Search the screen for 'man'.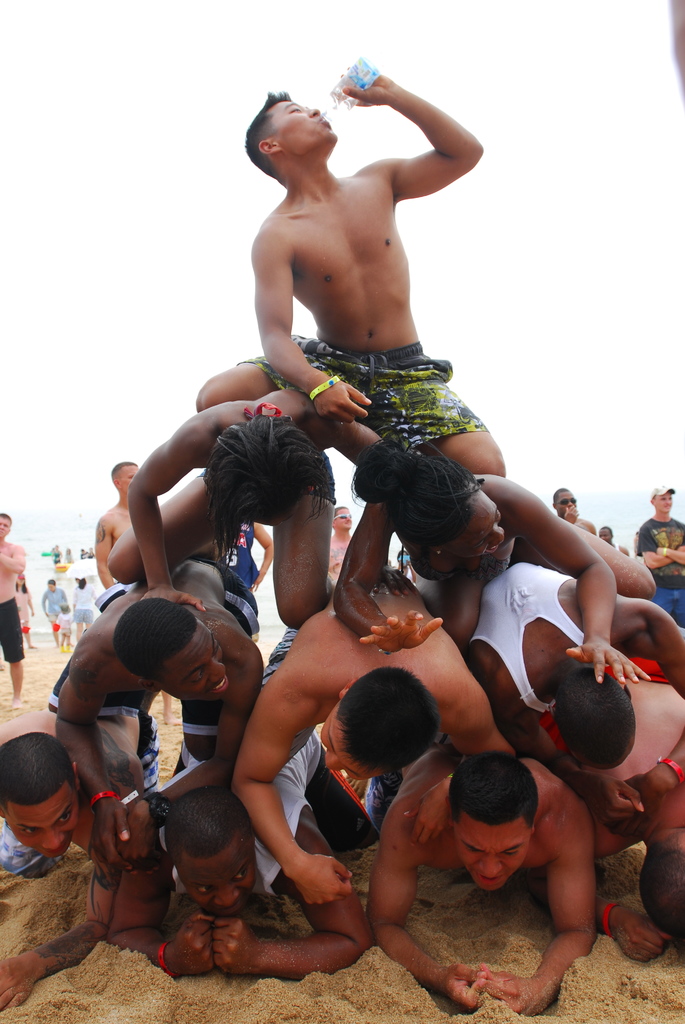
Found at BBox(197, 53, 506, 488).
